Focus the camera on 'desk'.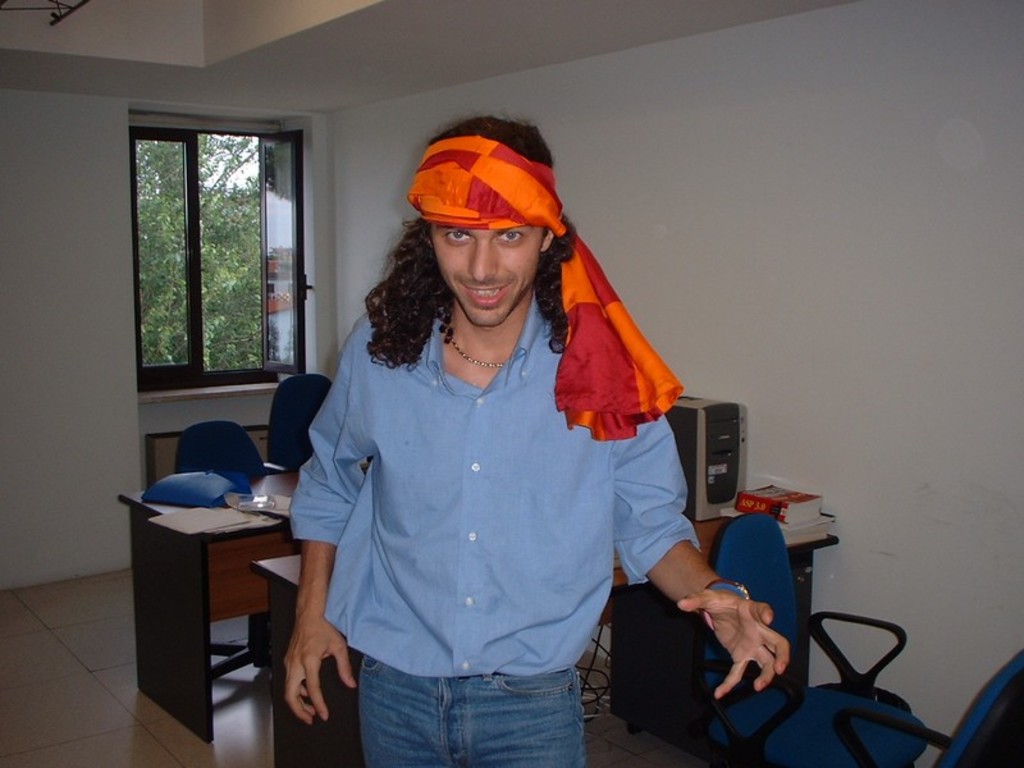
Focus region: (115, 467, 298, 744).
